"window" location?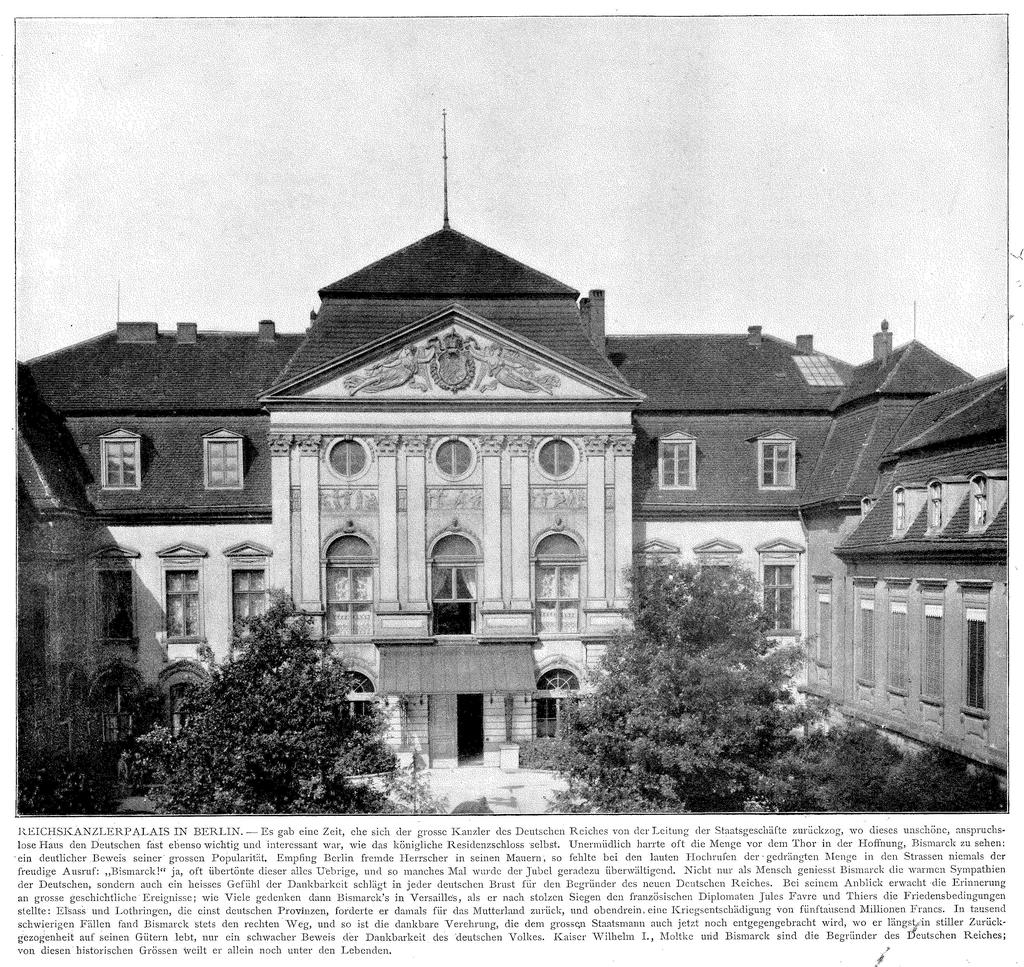
[692, 535, 743, 586]
